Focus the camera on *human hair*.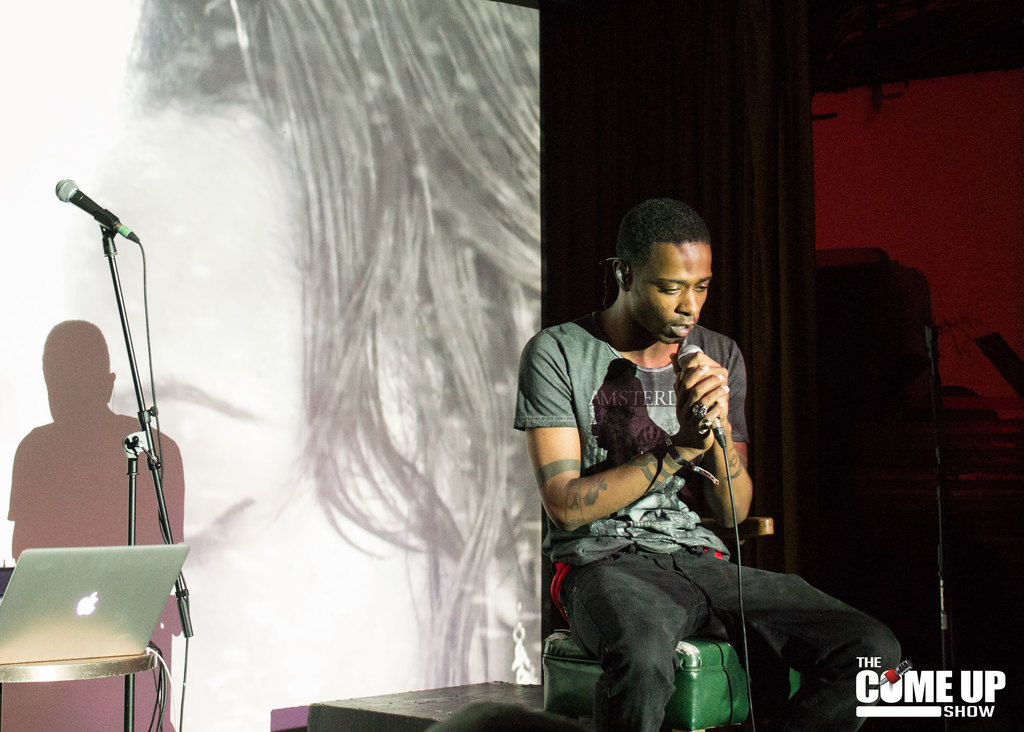
Focus region: pyautogui.locateOnScreen(610, 200, 714, 290).
